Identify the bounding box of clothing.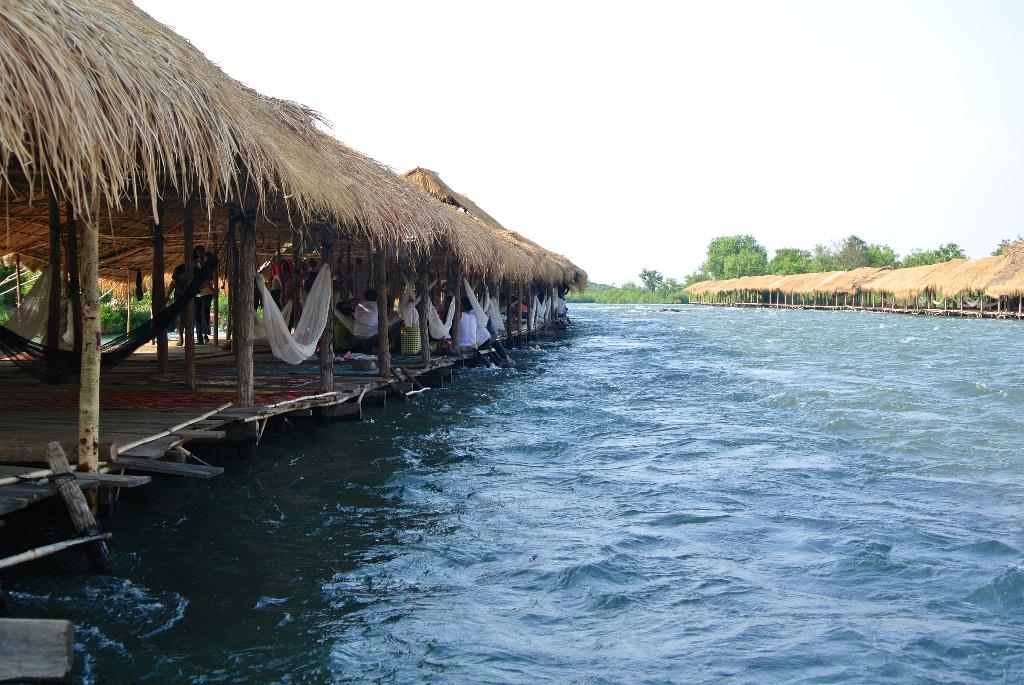
box(297, 272, 321, 295).
